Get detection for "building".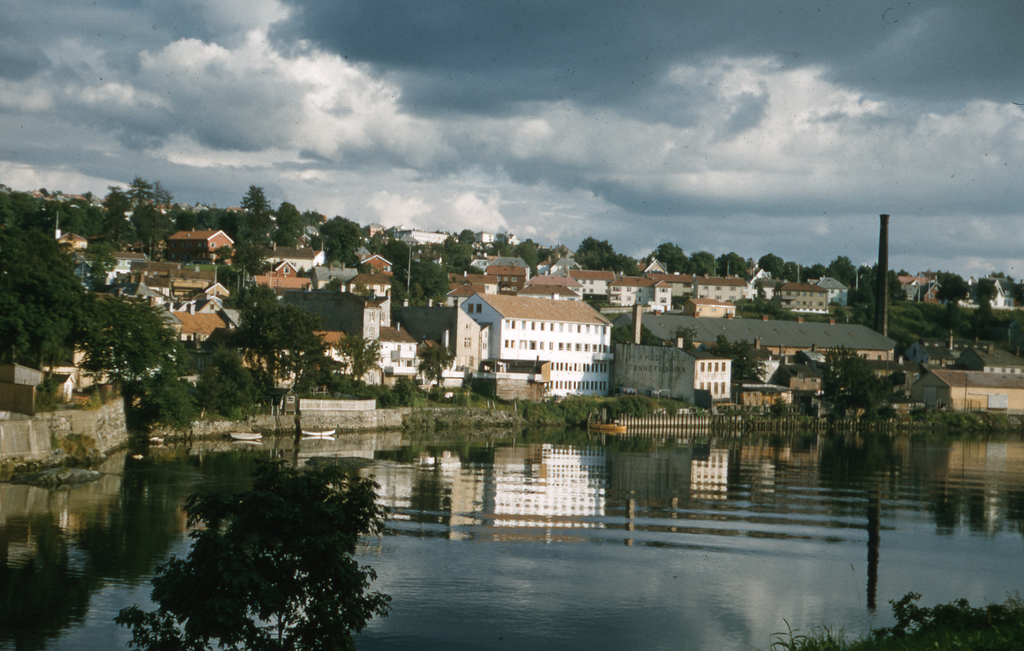
Detection: BBox(460, 293, 609, 401).
